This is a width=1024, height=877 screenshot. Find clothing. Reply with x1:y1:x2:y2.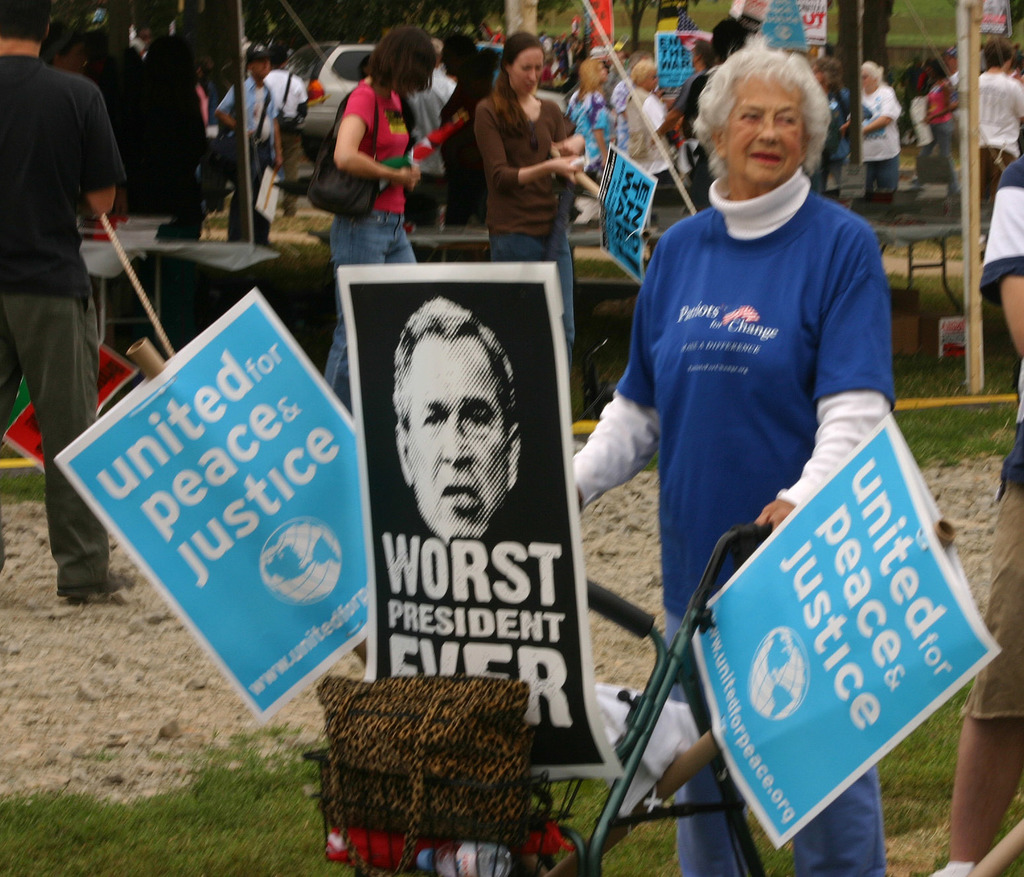
855:79:903:187.
